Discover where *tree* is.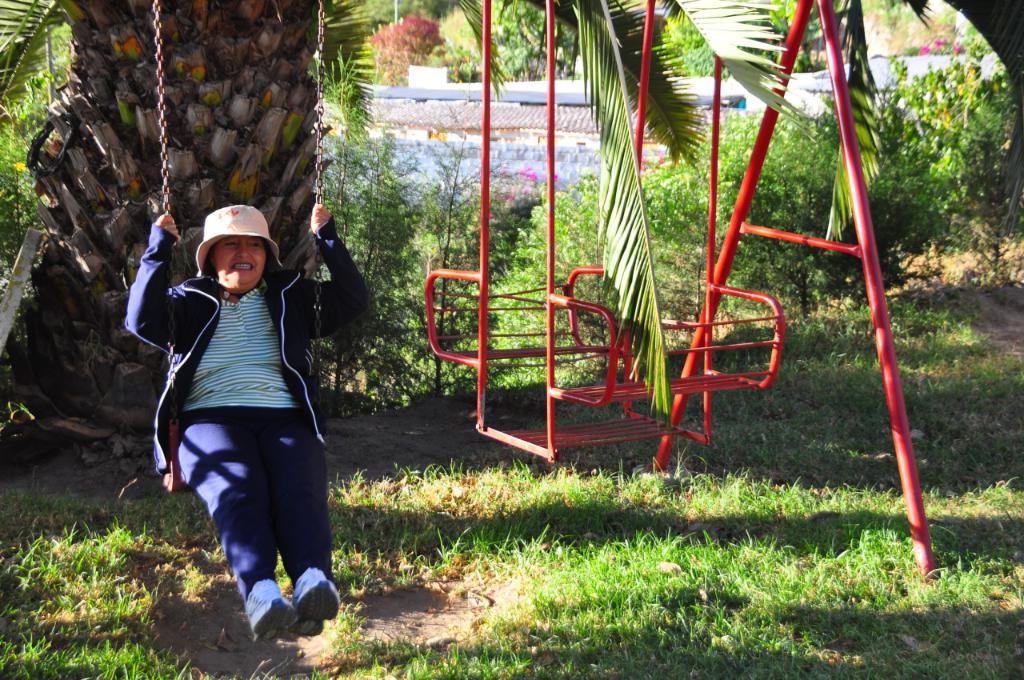
Discovered at [0, 0, 803, 428].
